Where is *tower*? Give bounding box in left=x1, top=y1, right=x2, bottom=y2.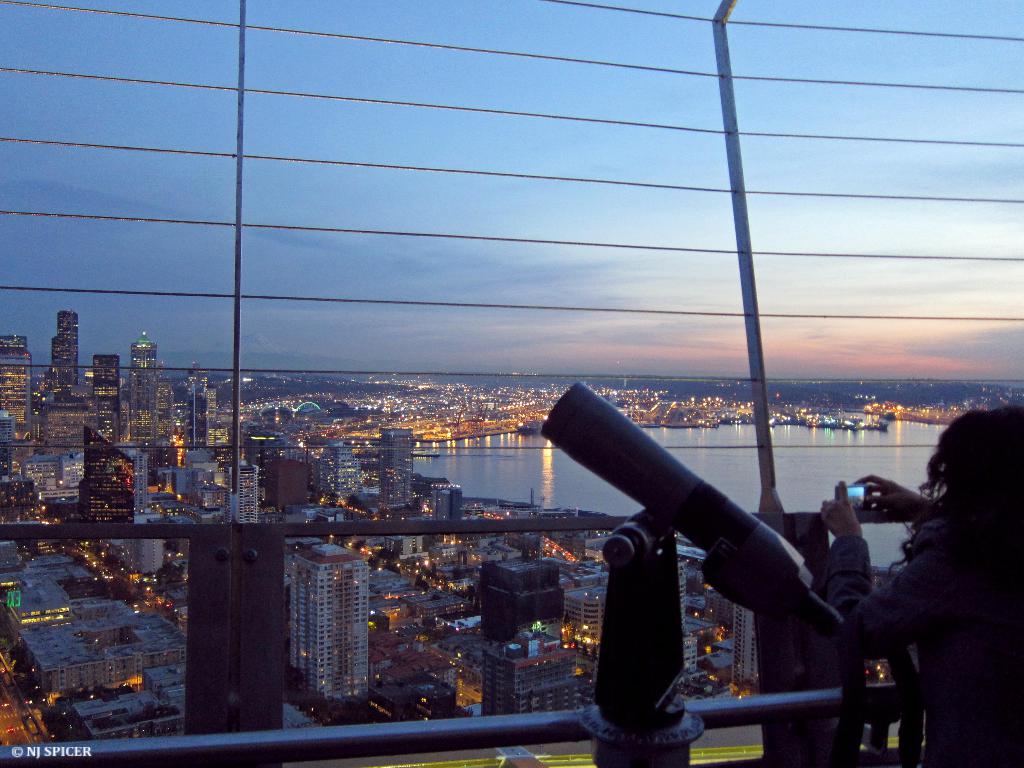
left=93, top=356, right=120, bottom=438.
